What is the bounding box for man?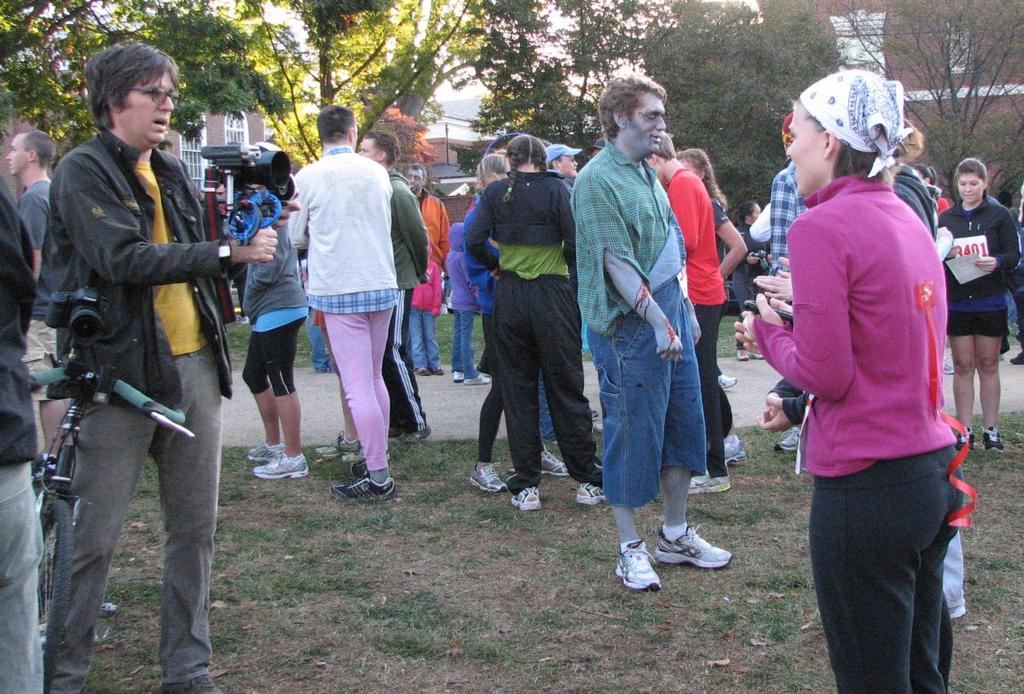
566,69,737,596.
